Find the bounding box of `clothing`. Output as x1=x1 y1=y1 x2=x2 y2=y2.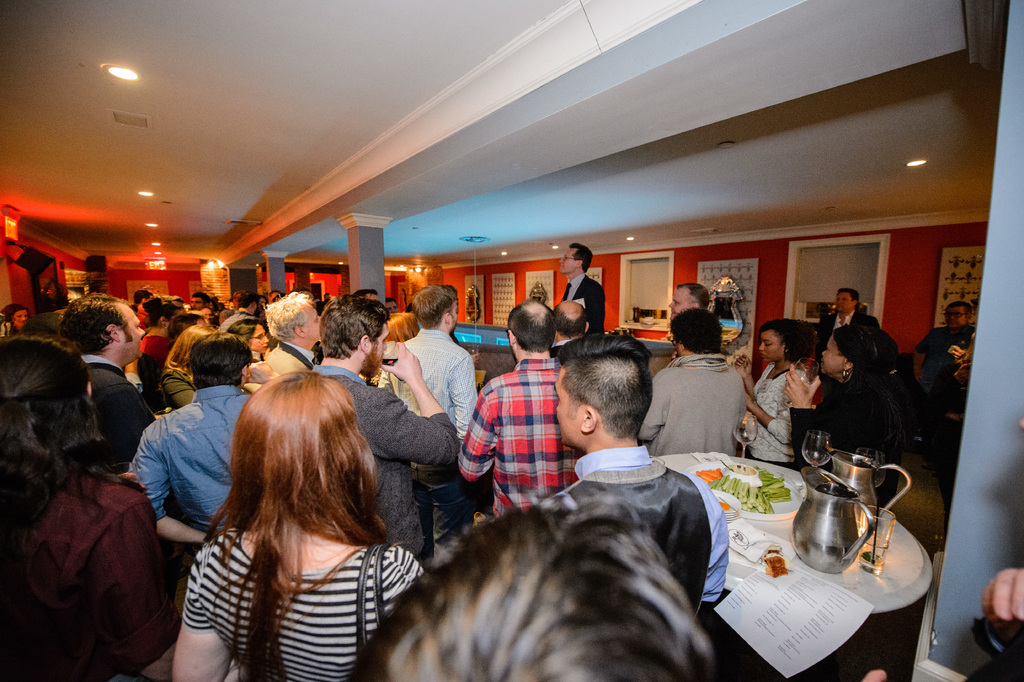
x1=741 y1=361 x2=806 y2=466.
